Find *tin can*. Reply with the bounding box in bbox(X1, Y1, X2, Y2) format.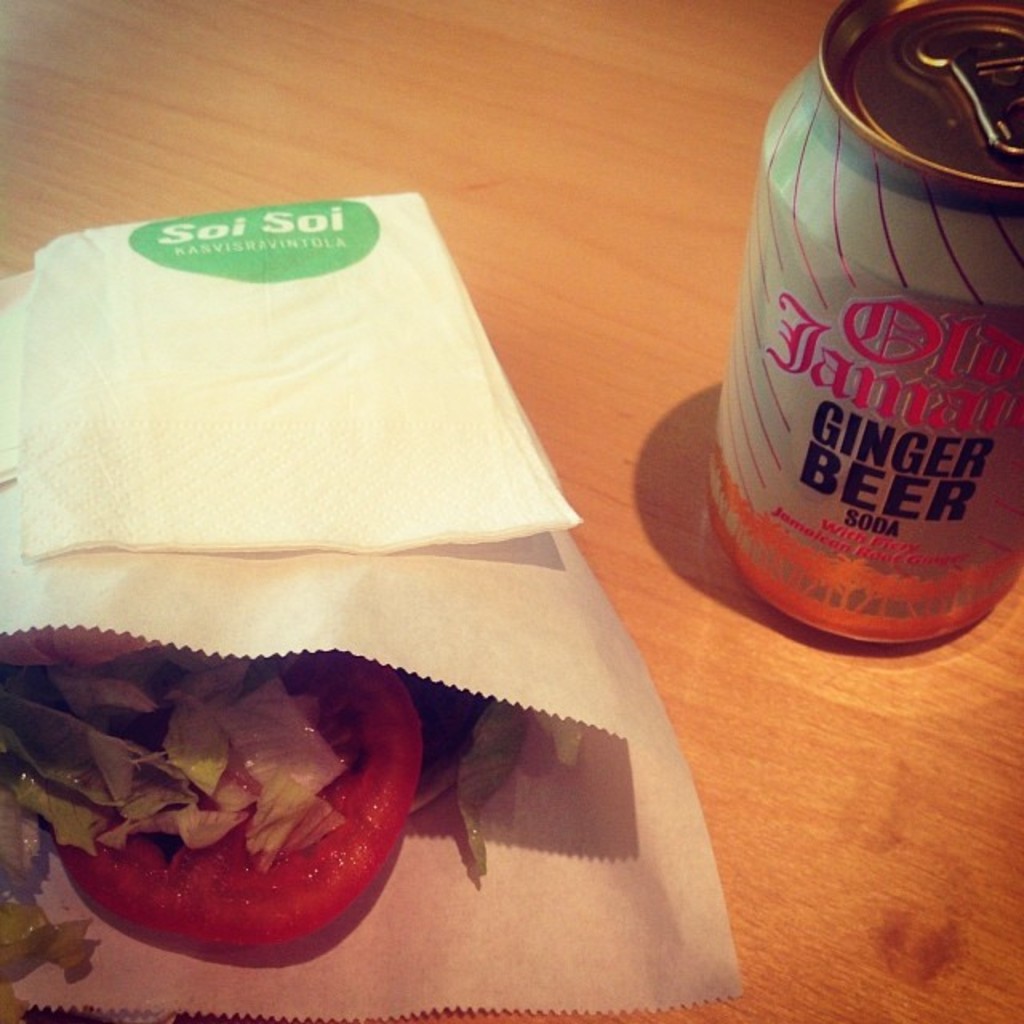
bbox(693, 0, 1022, 674).
